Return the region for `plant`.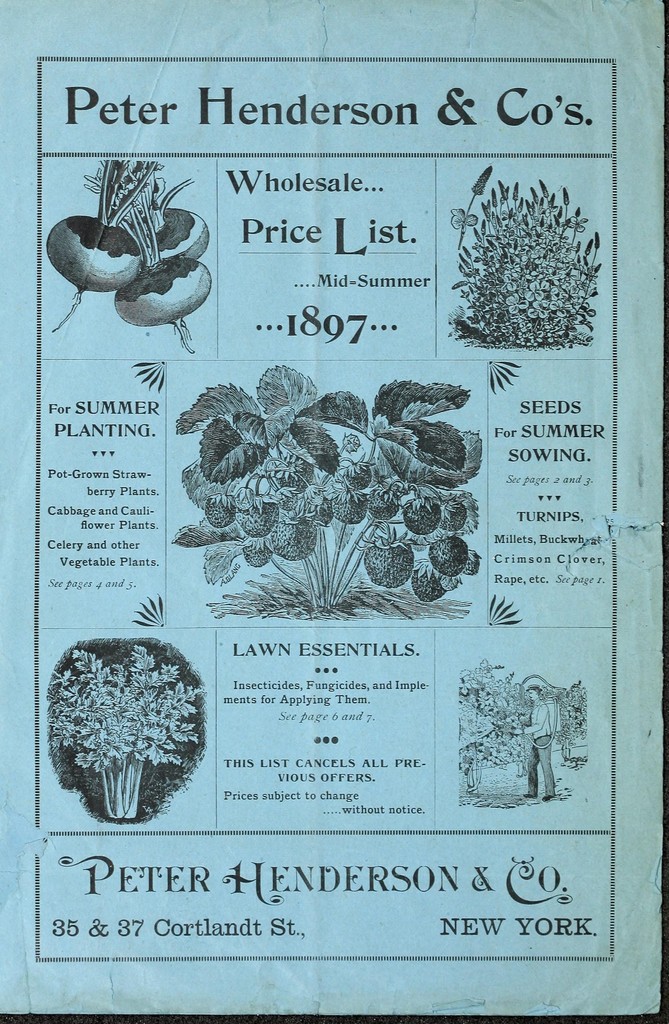
<box>442,155,602,350</box>.
